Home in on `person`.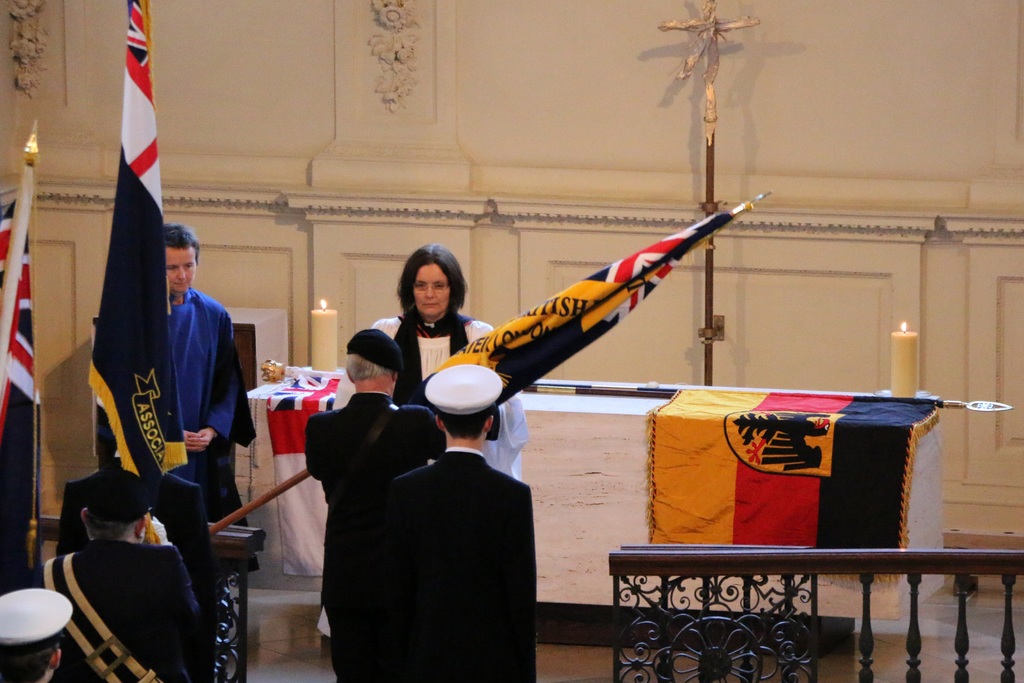
Homed in at 378, 358, 540, 682.
